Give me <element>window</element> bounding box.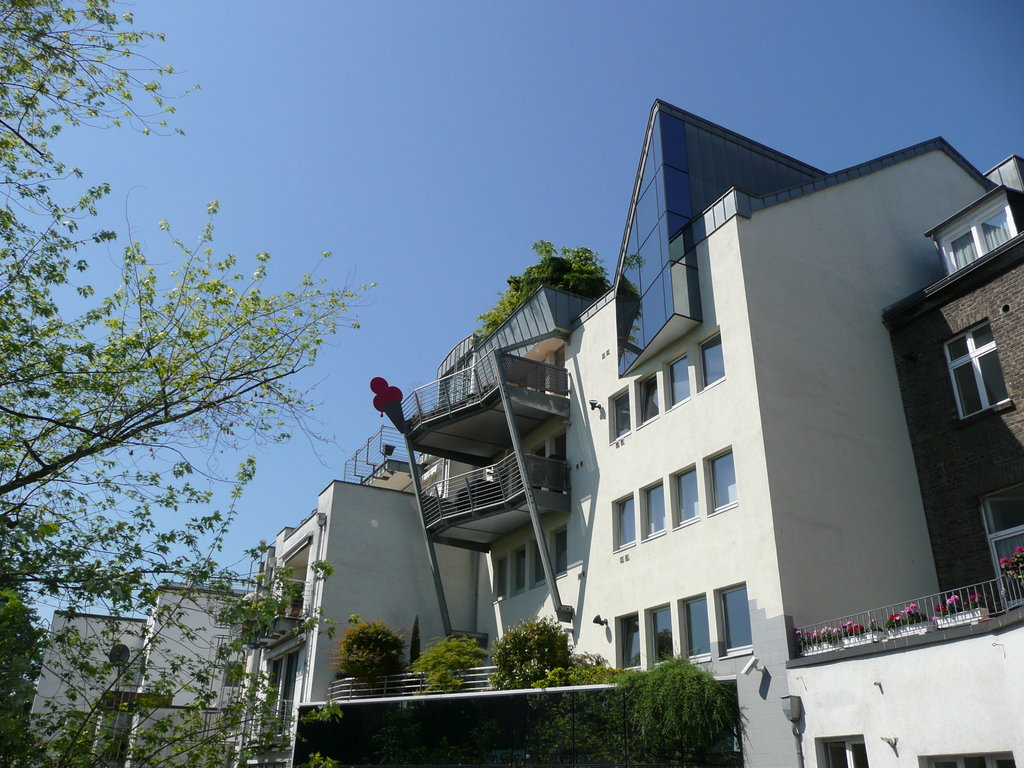
detection(946, 312, 1016, 428).
